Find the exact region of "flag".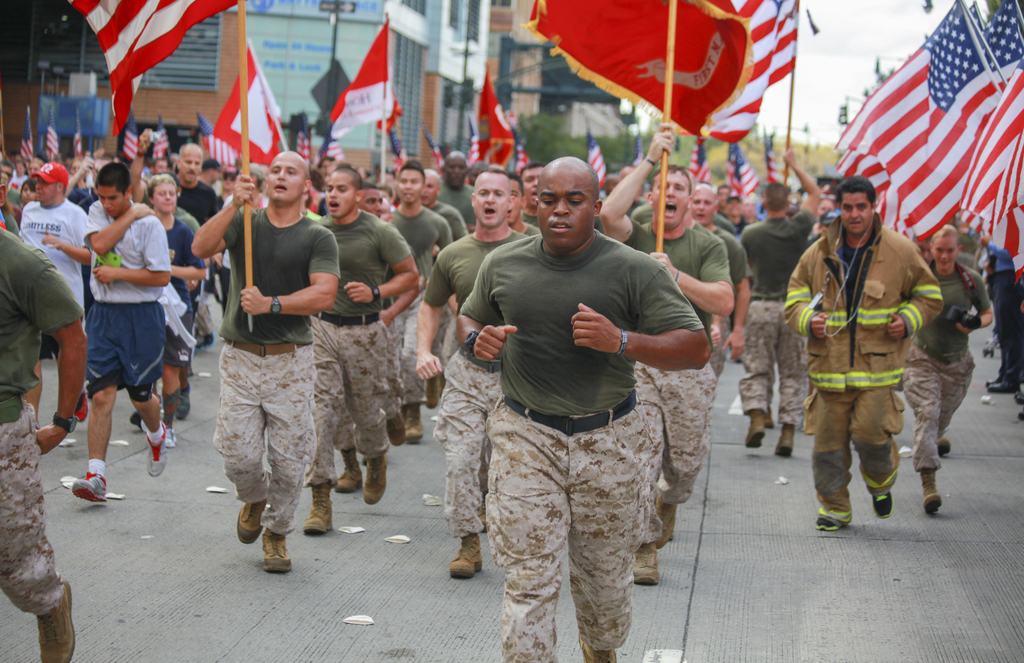
Exact region: BBox(152, 127, 173, 161).
